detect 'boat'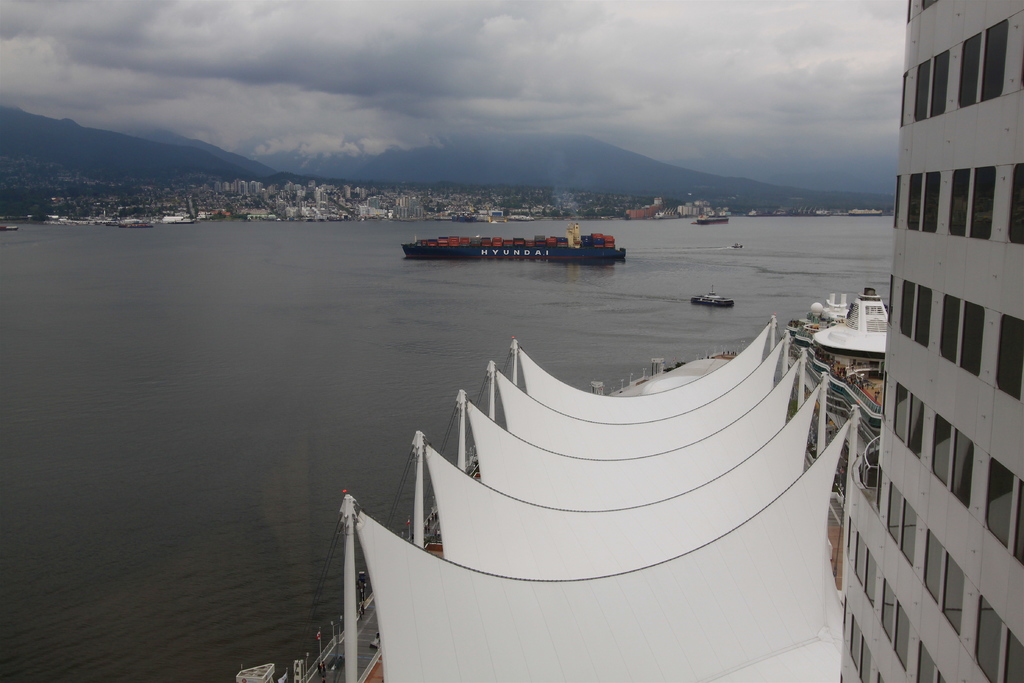
<box>0,224,20,232</box>
